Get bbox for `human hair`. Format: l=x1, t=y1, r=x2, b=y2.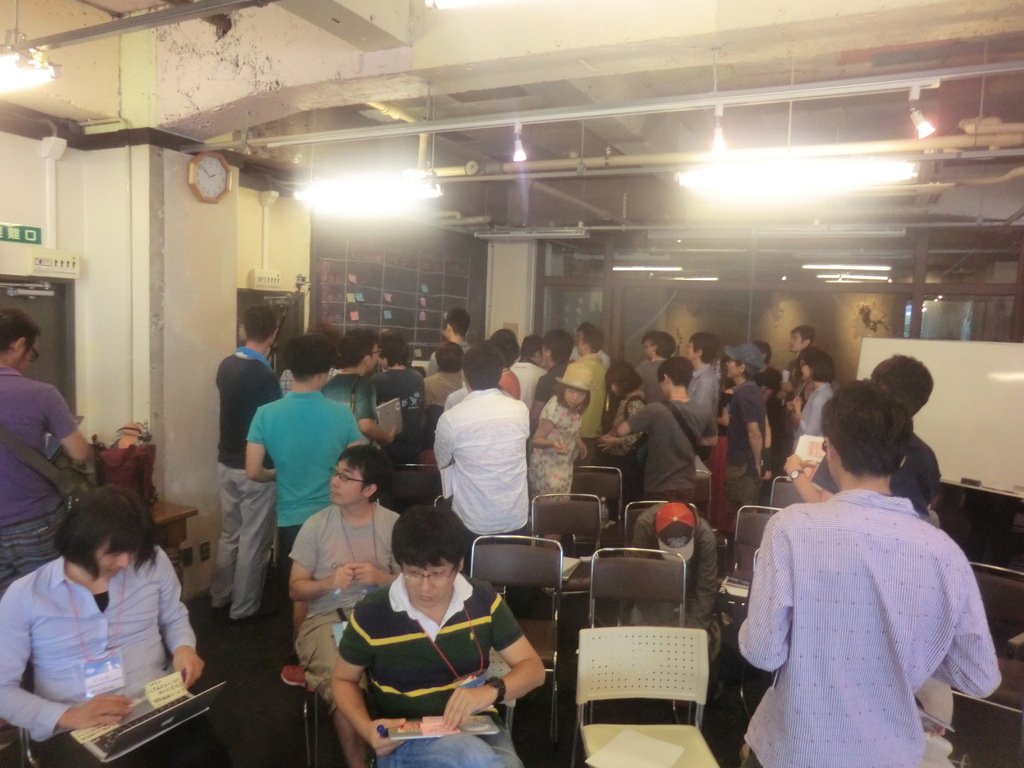
l=657, t=360, r=698, b=388.
